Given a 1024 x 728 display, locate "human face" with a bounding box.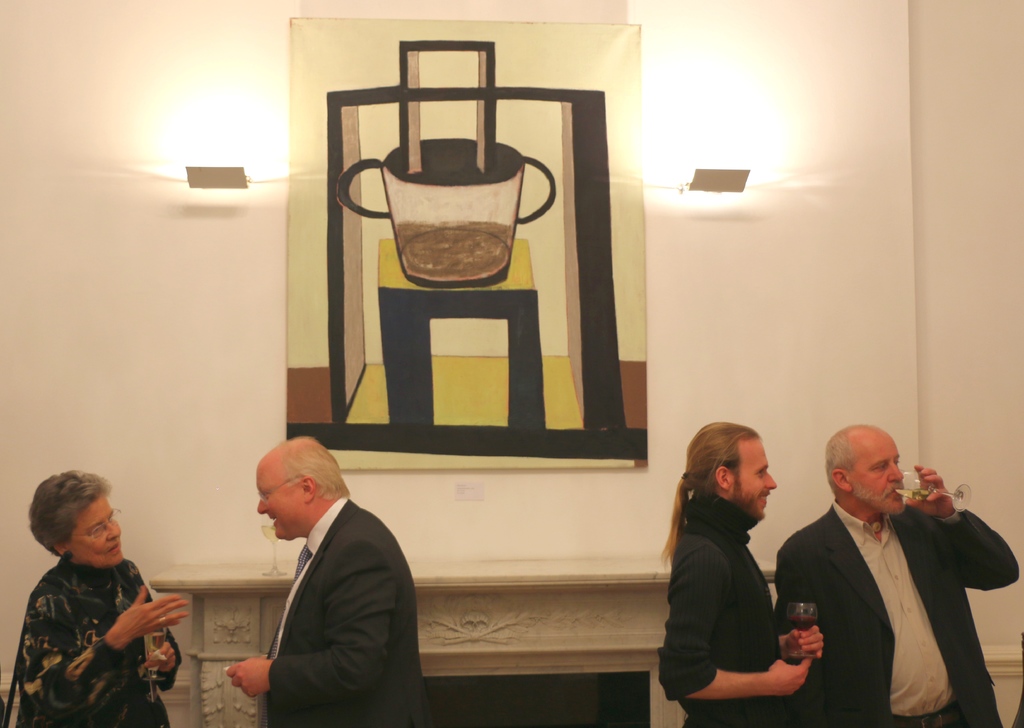
Located: <bbox>855, 439, 906, 515</bbox>.
